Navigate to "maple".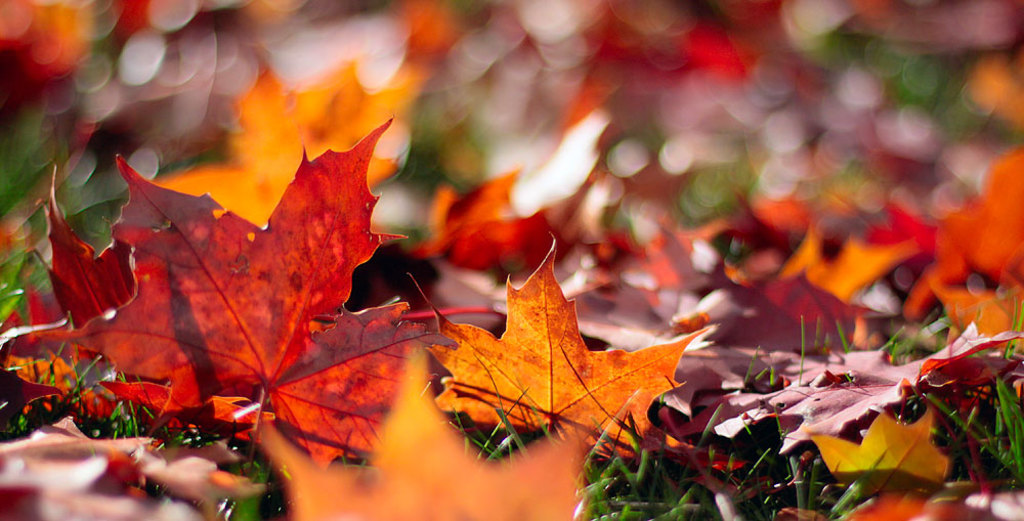
Navigation target: 0, 6, 1023, 520.
